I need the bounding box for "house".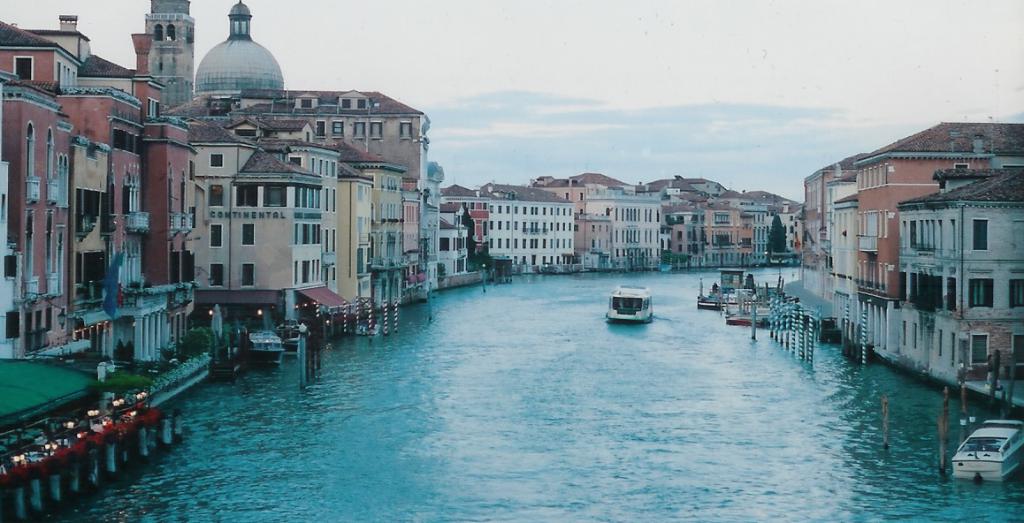
Here it is: 157 81 434 178.
